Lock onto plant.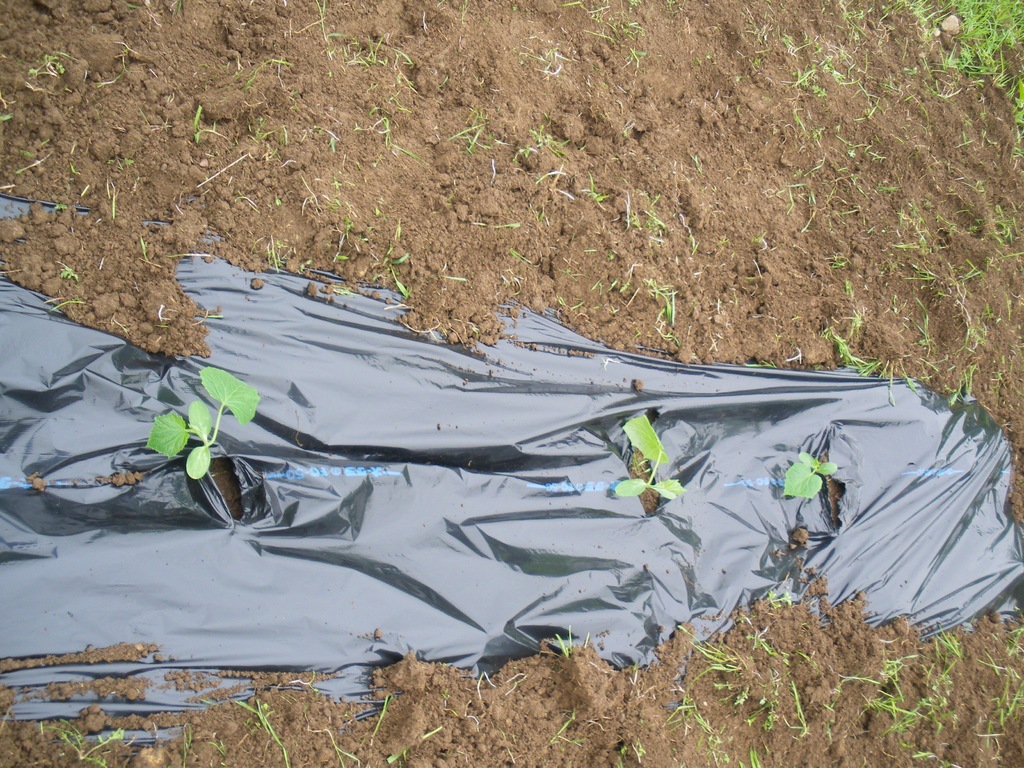
Locked: (left=241, top=54, right=297, bottom=97).
